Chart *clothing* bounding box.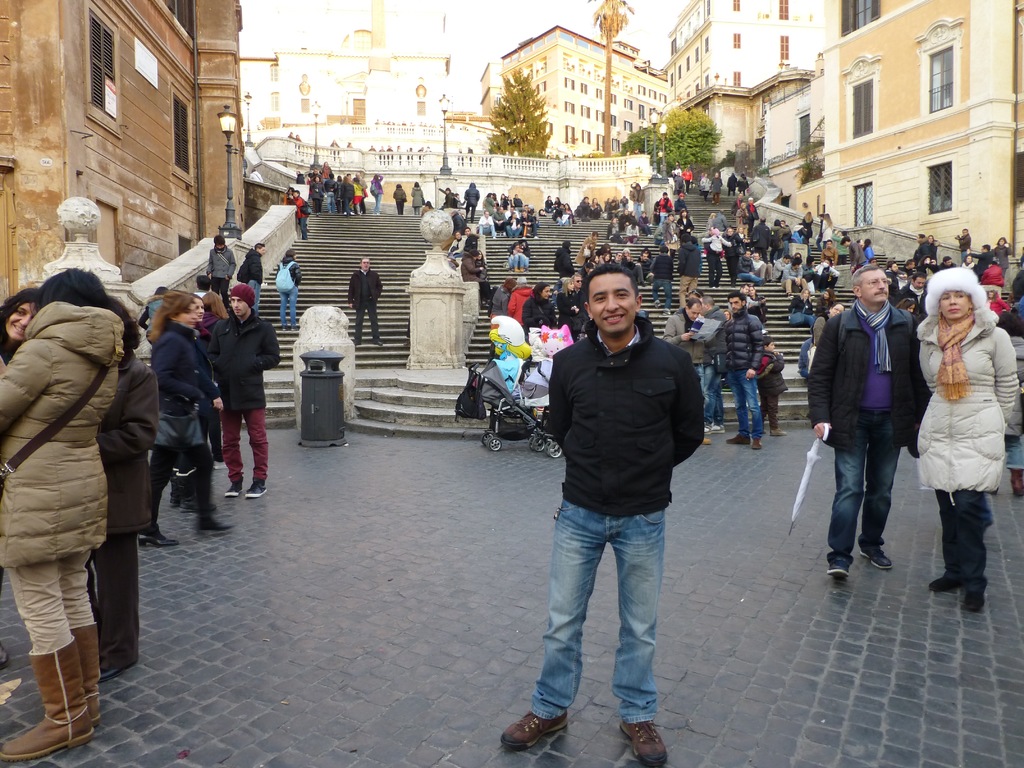
Charted: select_region(630, 191, 645, 218).
